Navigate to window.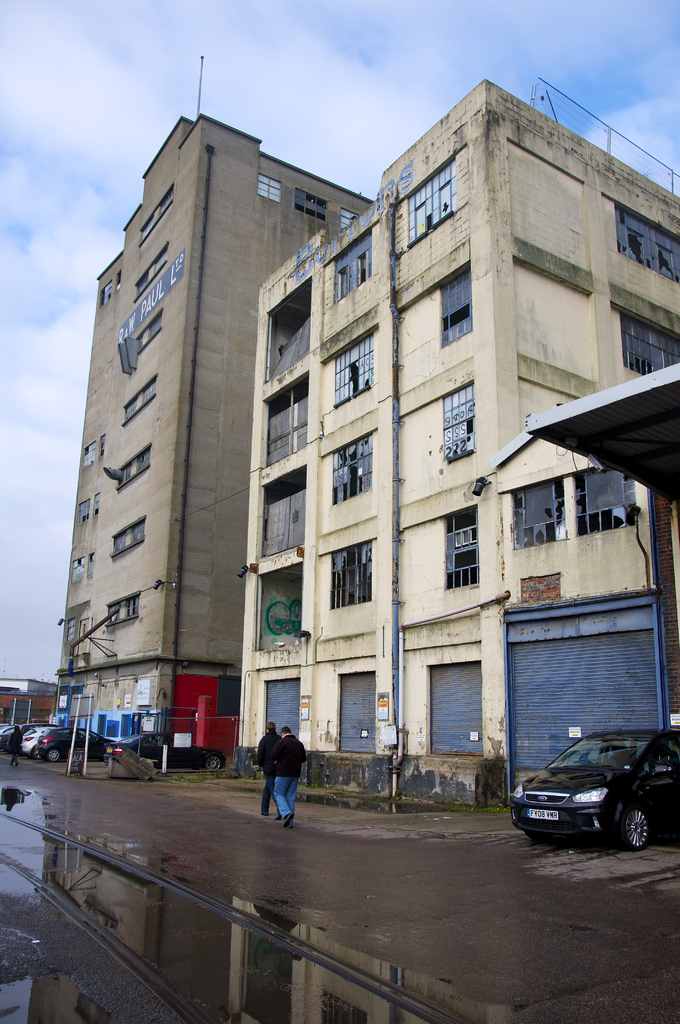
Navigation target: locate(446, 508, 483, 585).
